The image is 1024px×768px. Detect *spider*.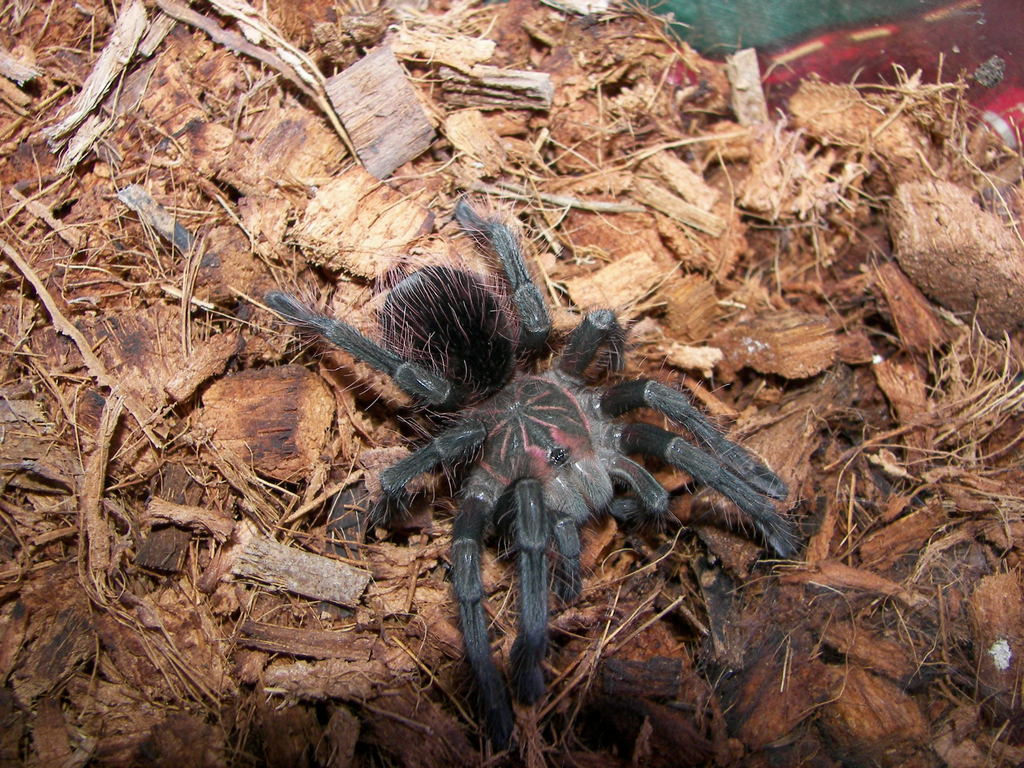
Detection: box(254, 198, 826, 748).
